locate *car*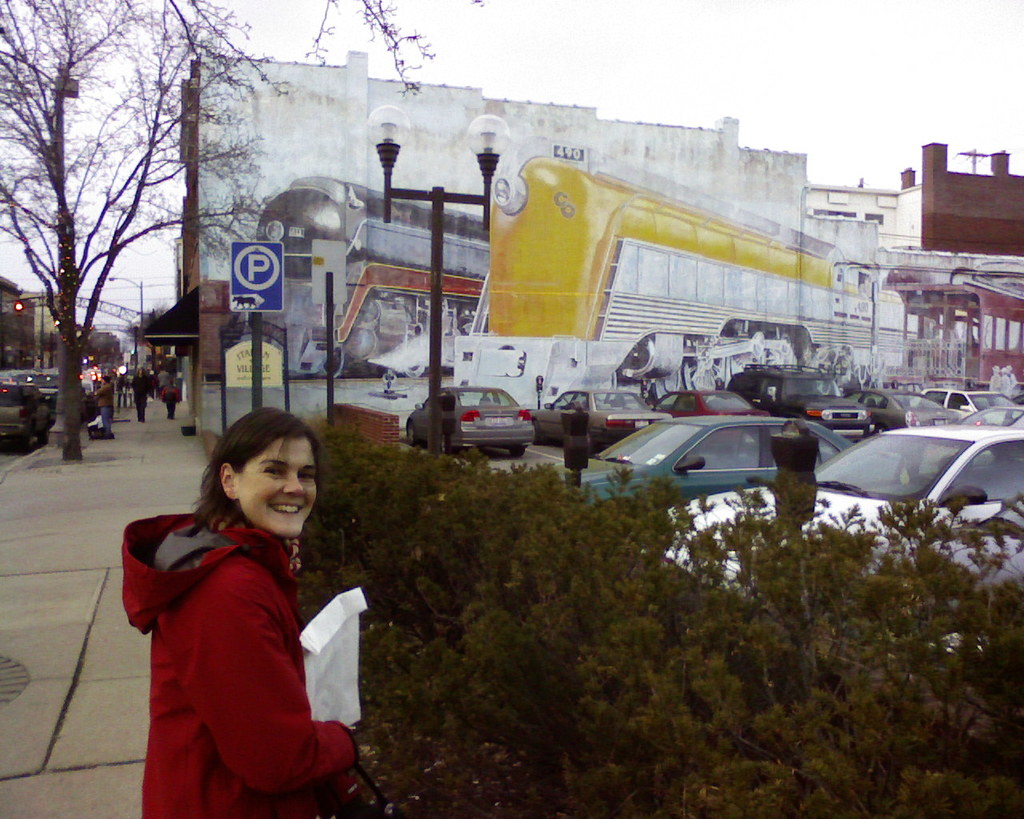
(844,390,959,433)
